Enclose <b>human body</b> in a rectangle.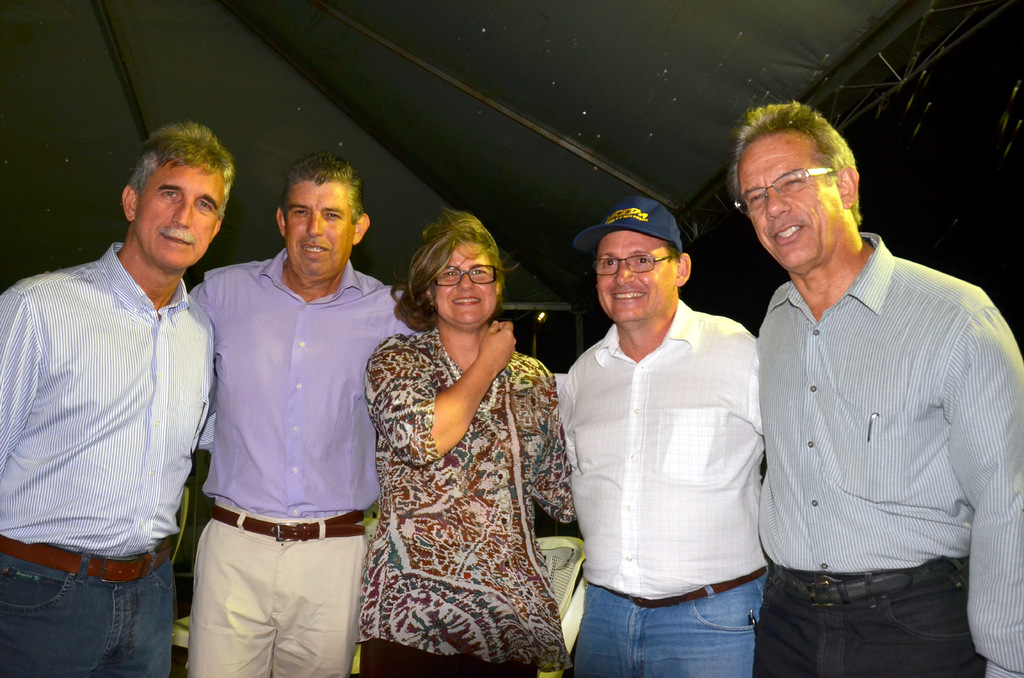
region(182, 248, 427, 677).
